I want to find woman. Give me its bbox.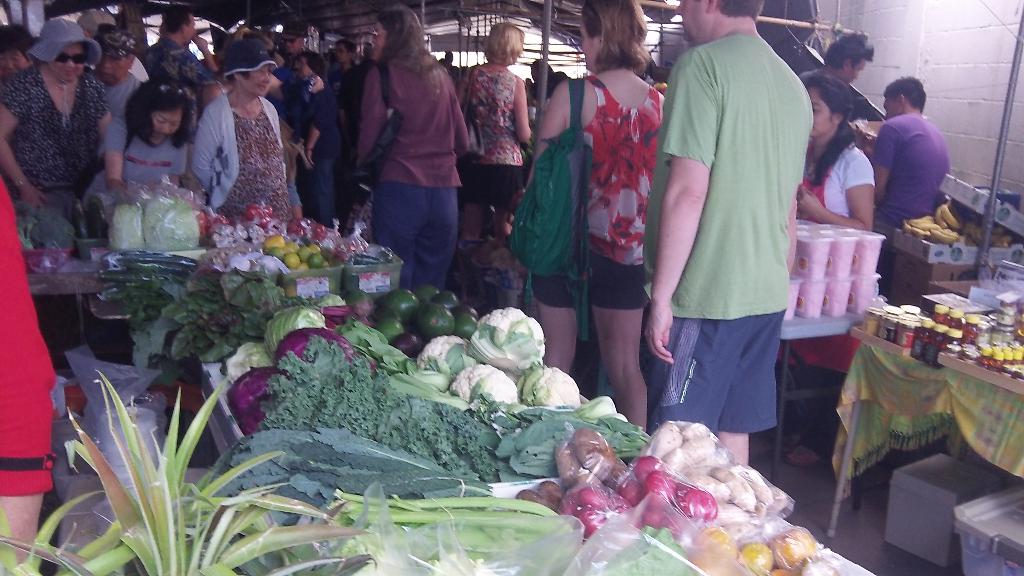
(x1=456, y1=19, x2=532, y2=239).
